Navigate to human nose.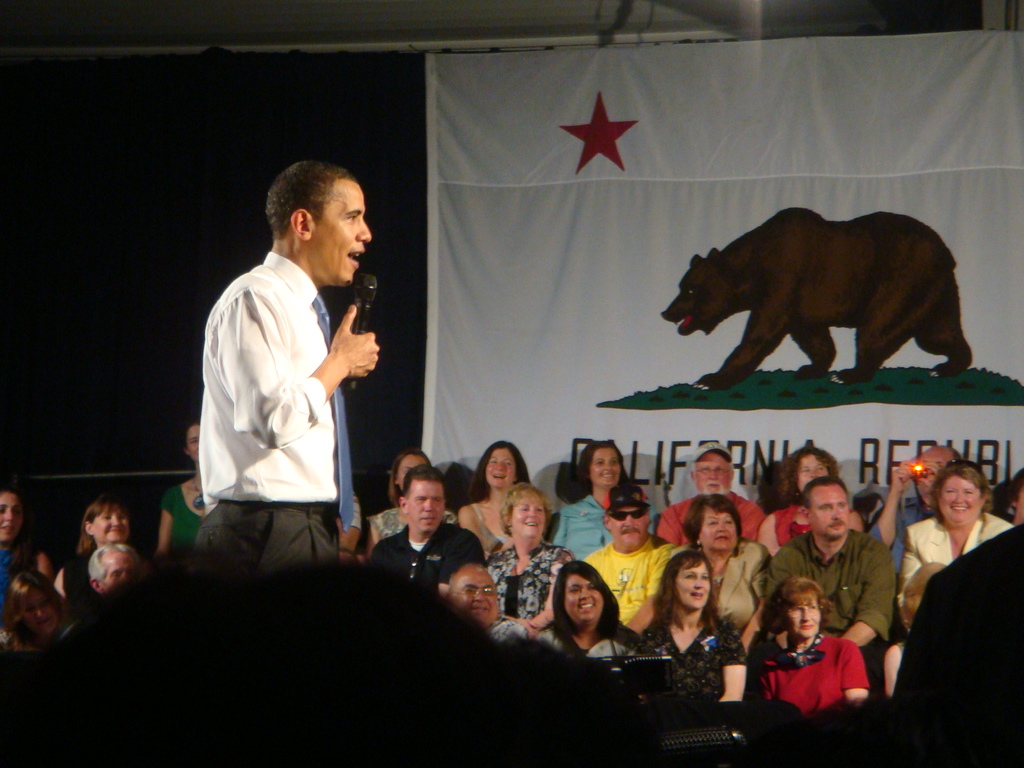
Navigation target: [831, 508, 835, 519].
